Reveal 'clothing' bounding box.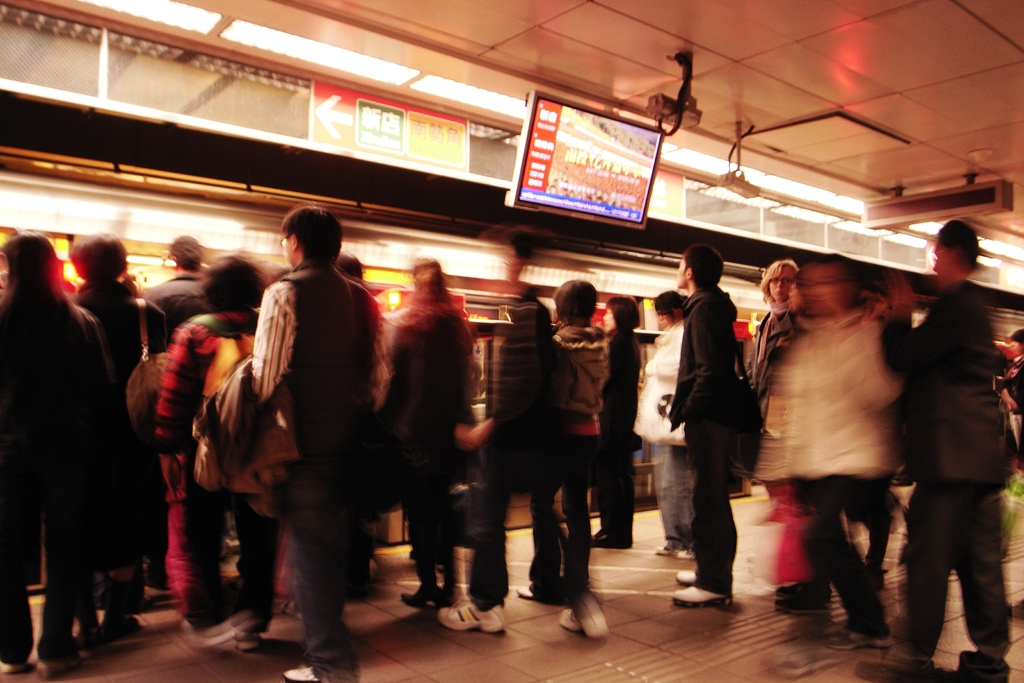
Revealed: (left=529, top=323, right=602, bottom=589).
